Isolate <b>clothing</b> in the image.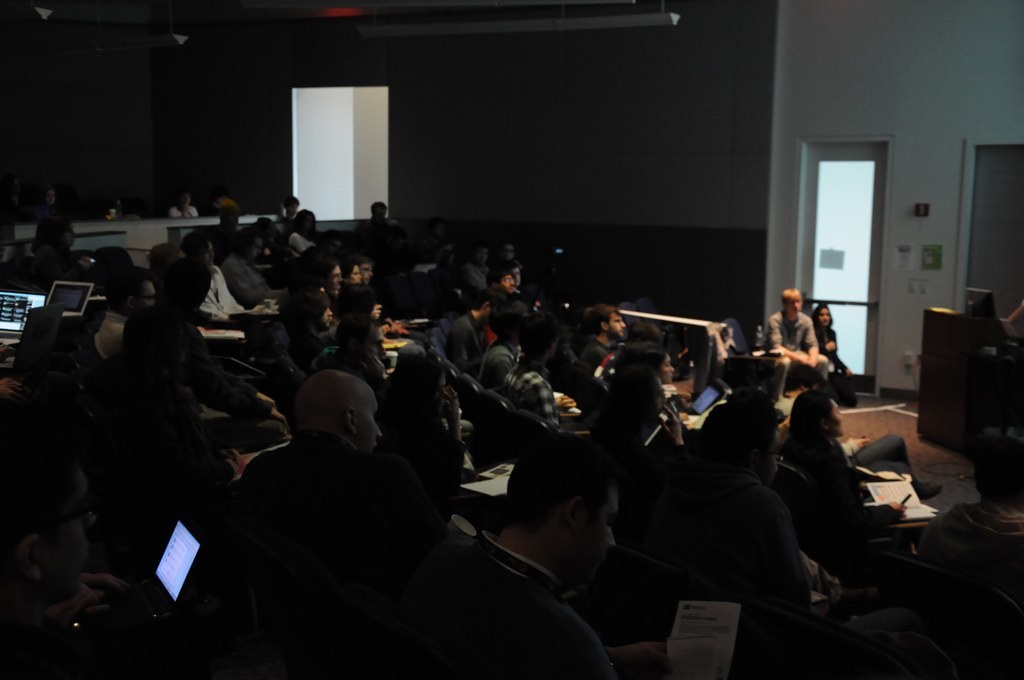
Isolated region: Rect(584, 337, 605, 409).
